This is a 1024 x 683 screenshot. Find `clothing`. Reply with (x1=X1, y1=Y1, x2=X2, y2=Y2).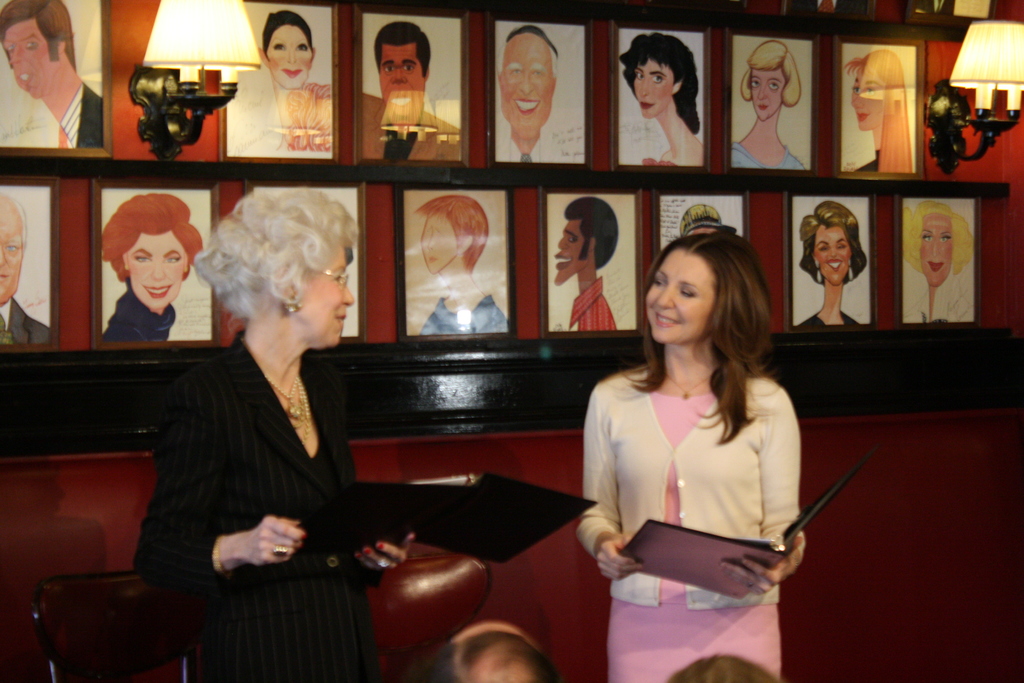
(x1=571, y1=281, x2=616, y2=334).
